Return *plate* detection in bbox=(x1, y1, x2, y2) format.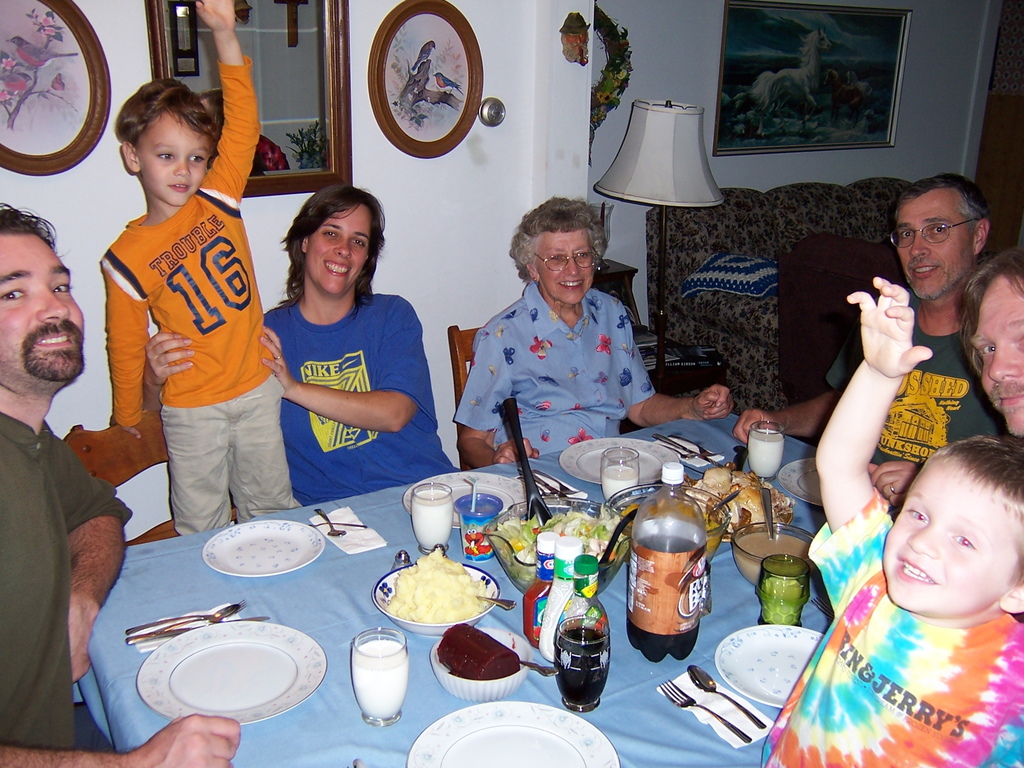
bbox=(775, 458, 829, 508).
